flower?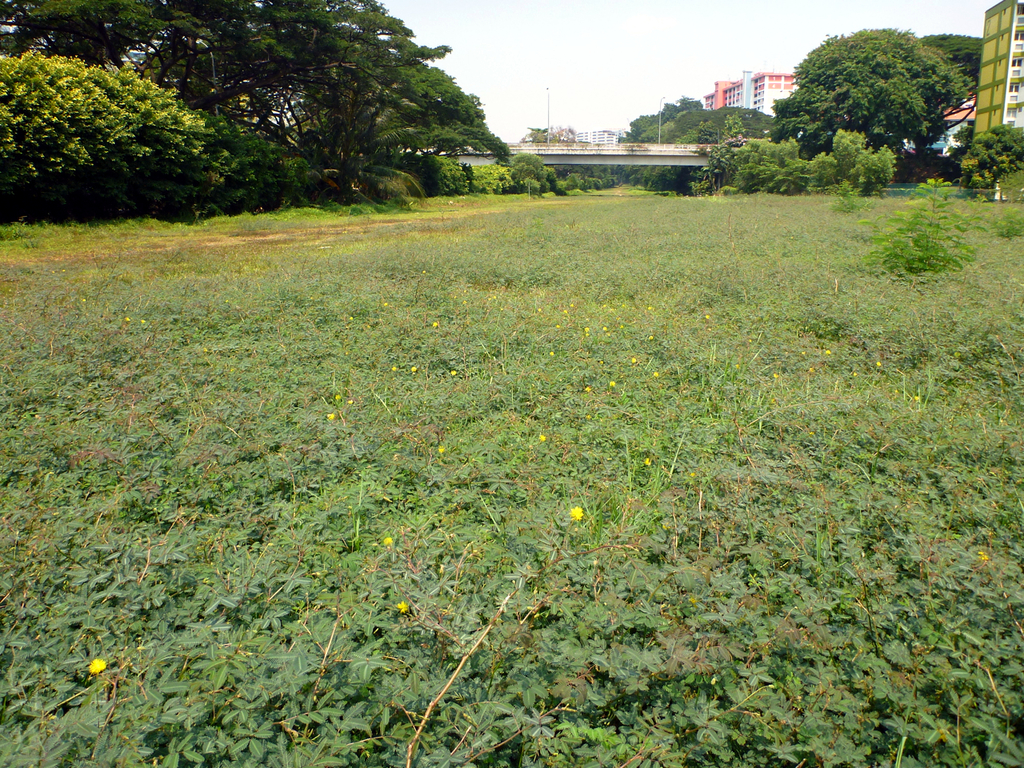
bbox(390, 363, 398, 373)
